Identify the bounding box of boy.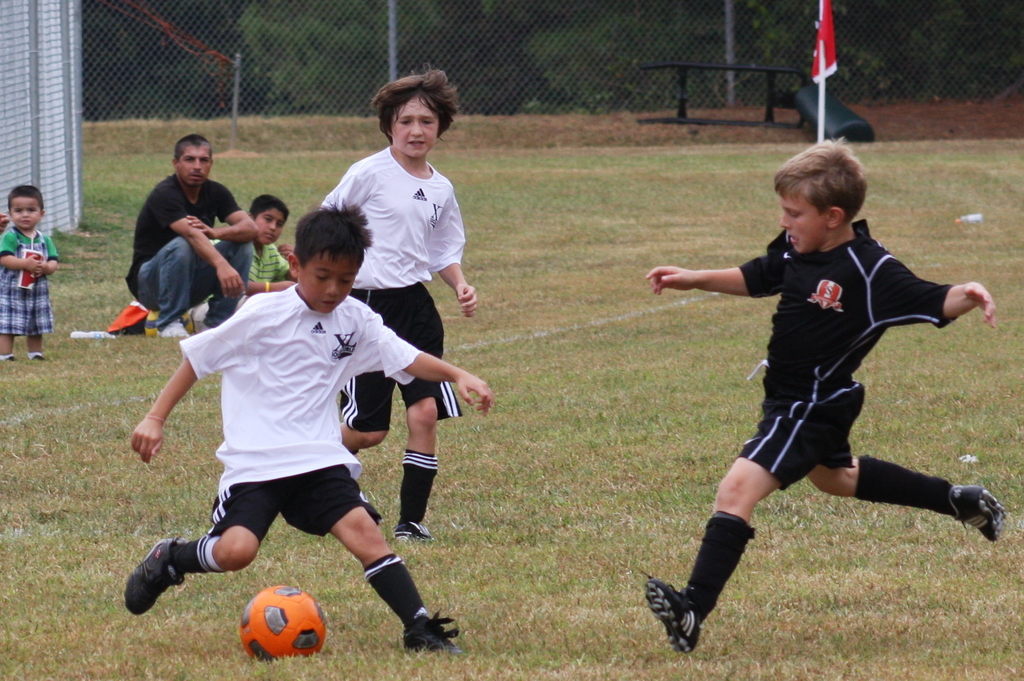
bbox(202, 191, 294, 332).
